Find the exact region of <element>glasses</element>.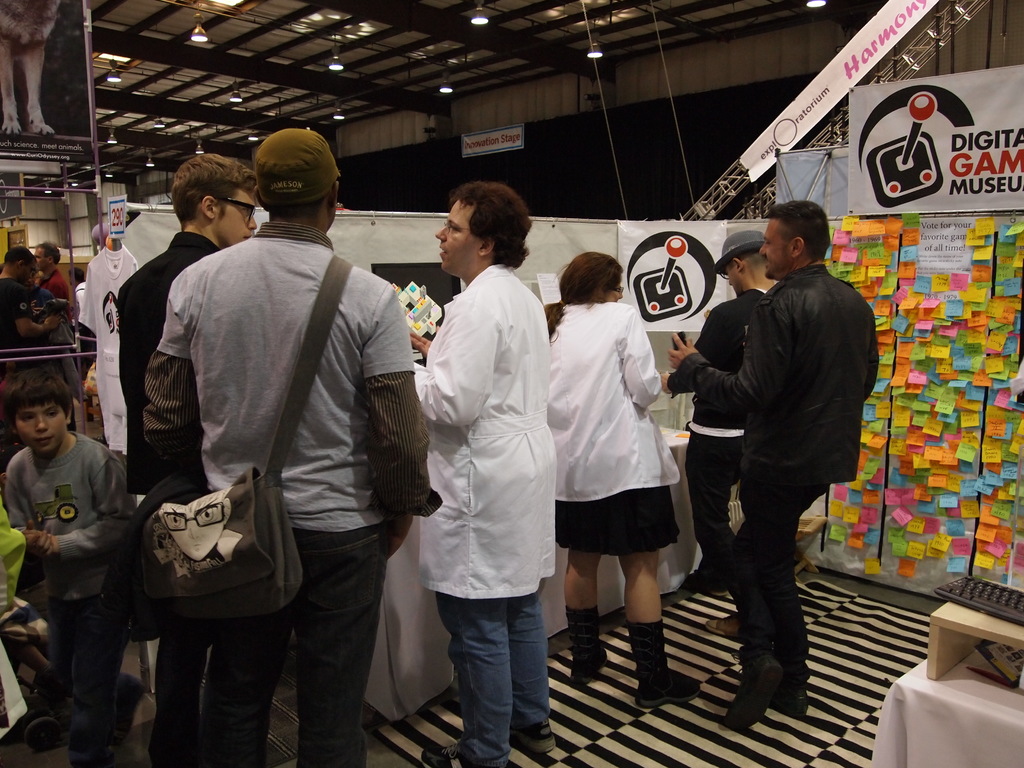
Exact region: 440, 220, 472, 236.
